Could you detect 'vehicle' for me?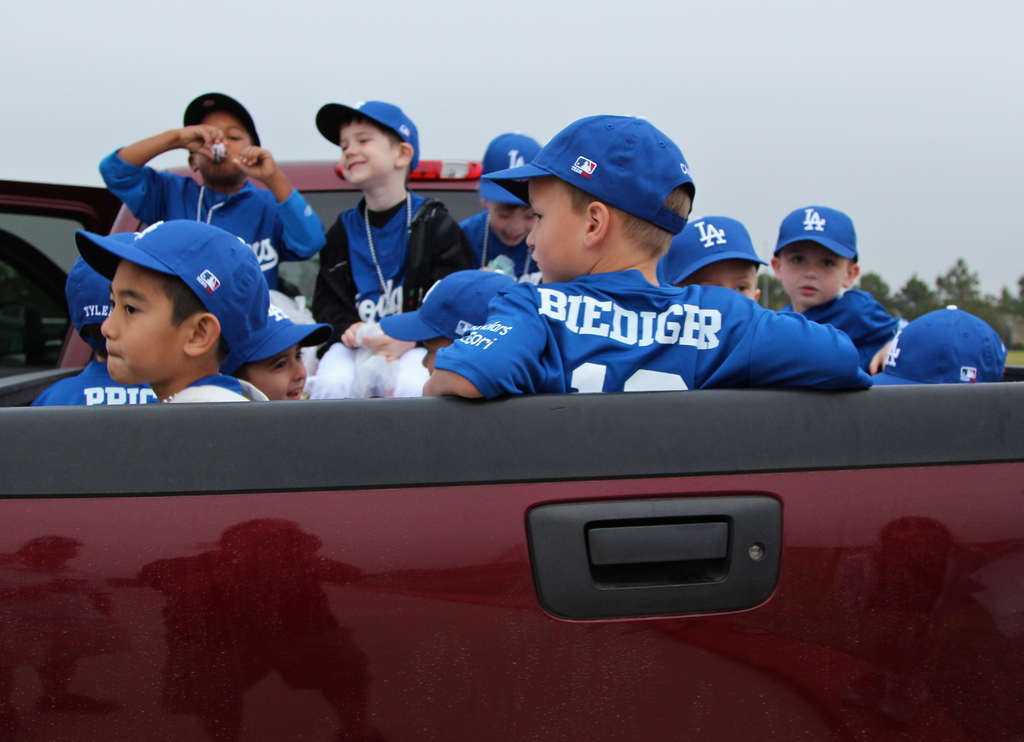
Detection result: box(0, 151, 1023, 741).
